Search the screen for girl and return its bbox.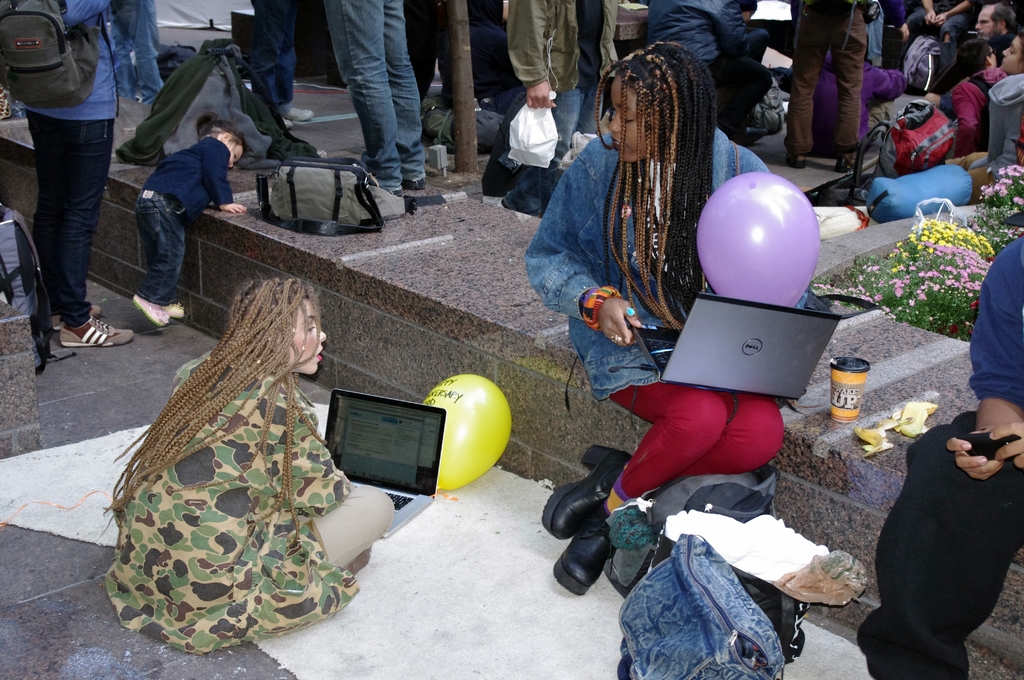
Found: 900,8,941,96.
